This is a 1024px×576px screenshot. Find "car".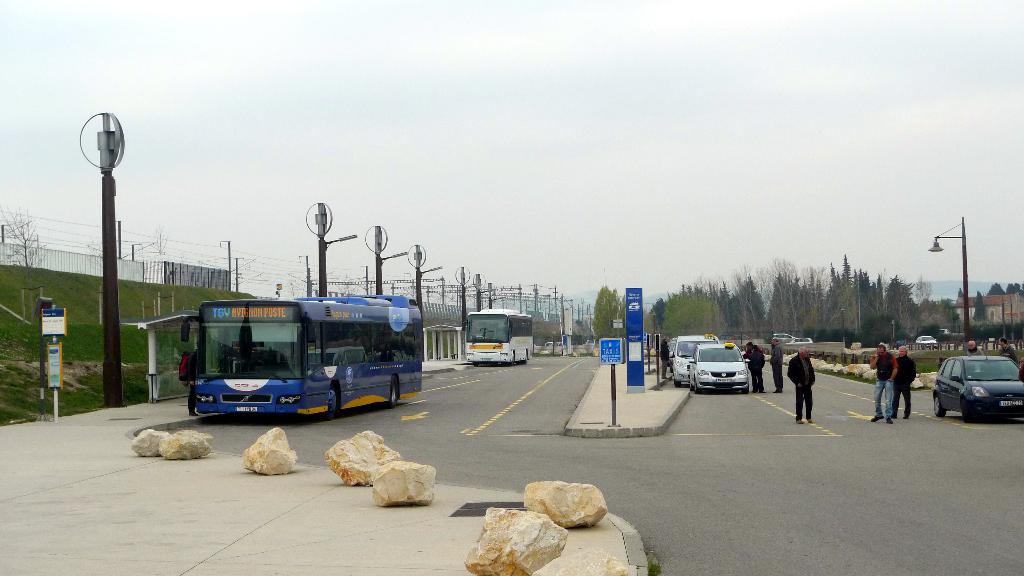
Bounding box: 668:335:719:385.
